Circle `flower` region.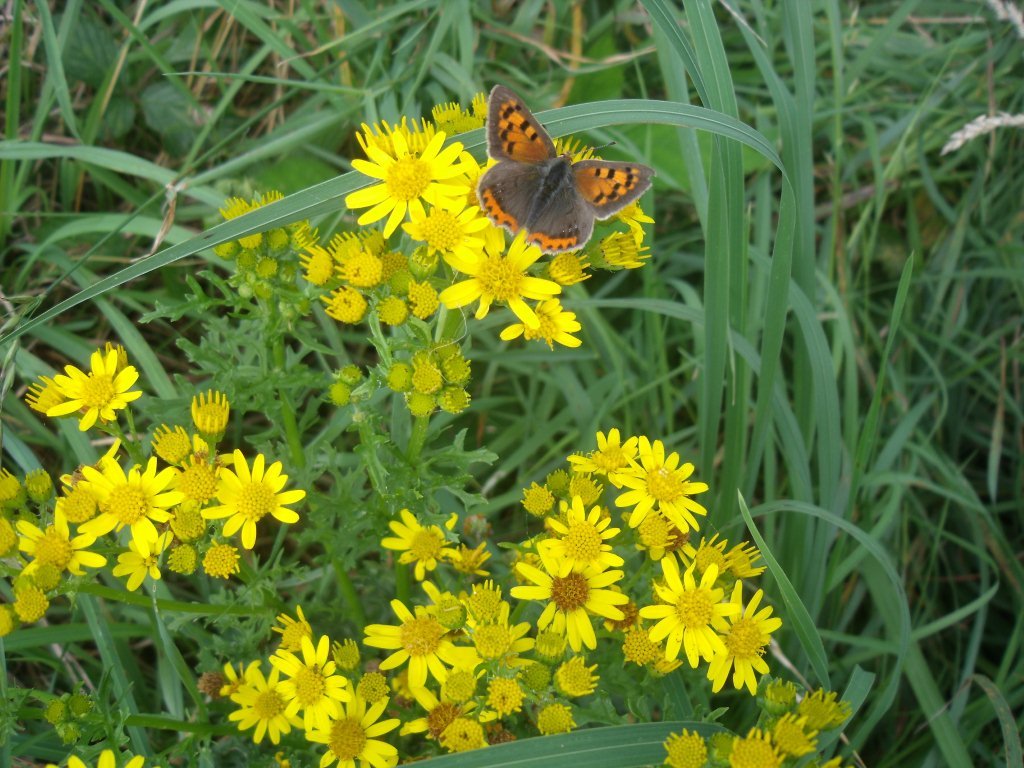
Region: <bbox>622, 628, 661, 661</bbox>.
